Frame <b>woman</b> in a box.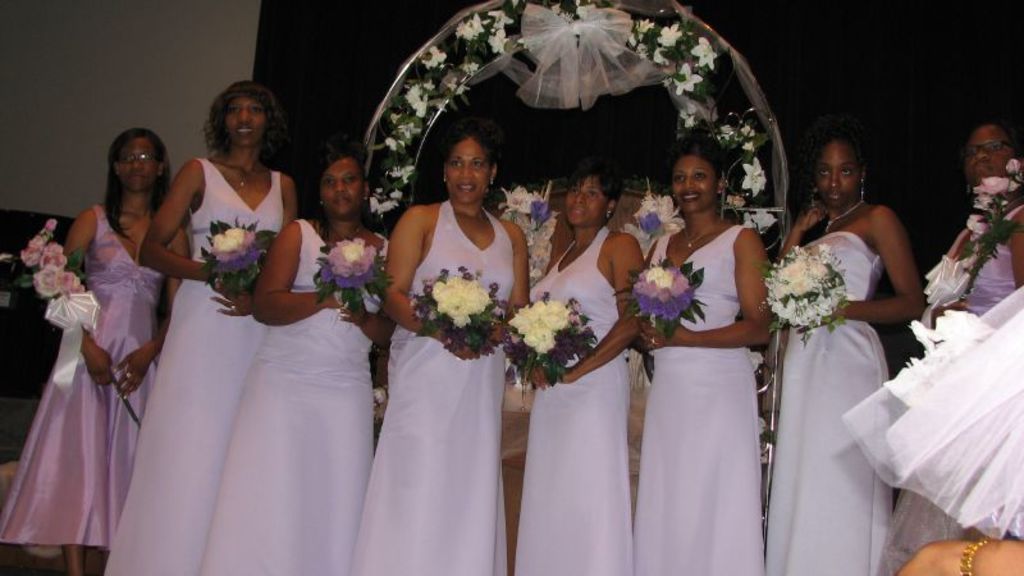
{"x1": 879, "y1": 110, "x2": 1023, "y2": 575}.
